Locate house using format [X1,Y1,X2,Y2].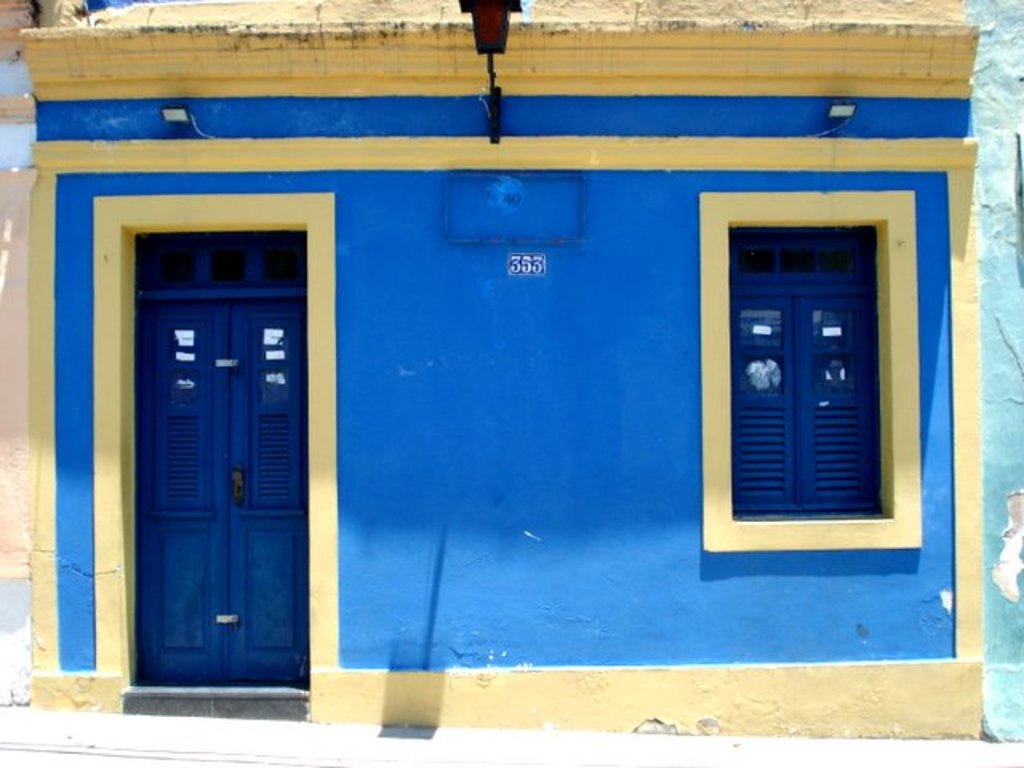
[0,0,1022,766].
